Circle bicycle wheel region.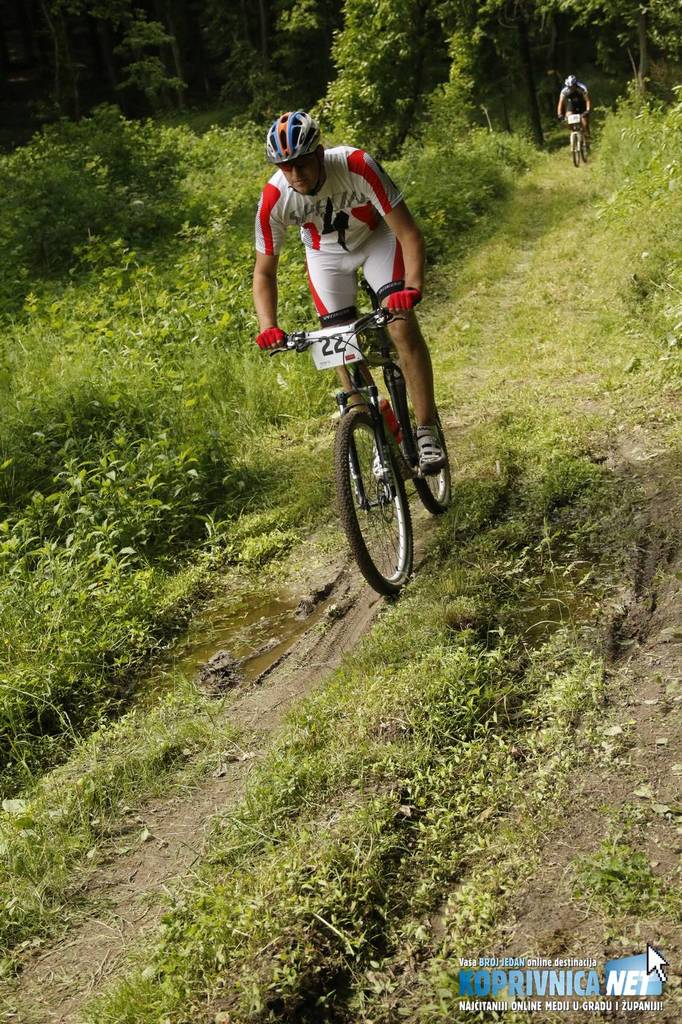
Region: <box>331,410,419,603</box>.
